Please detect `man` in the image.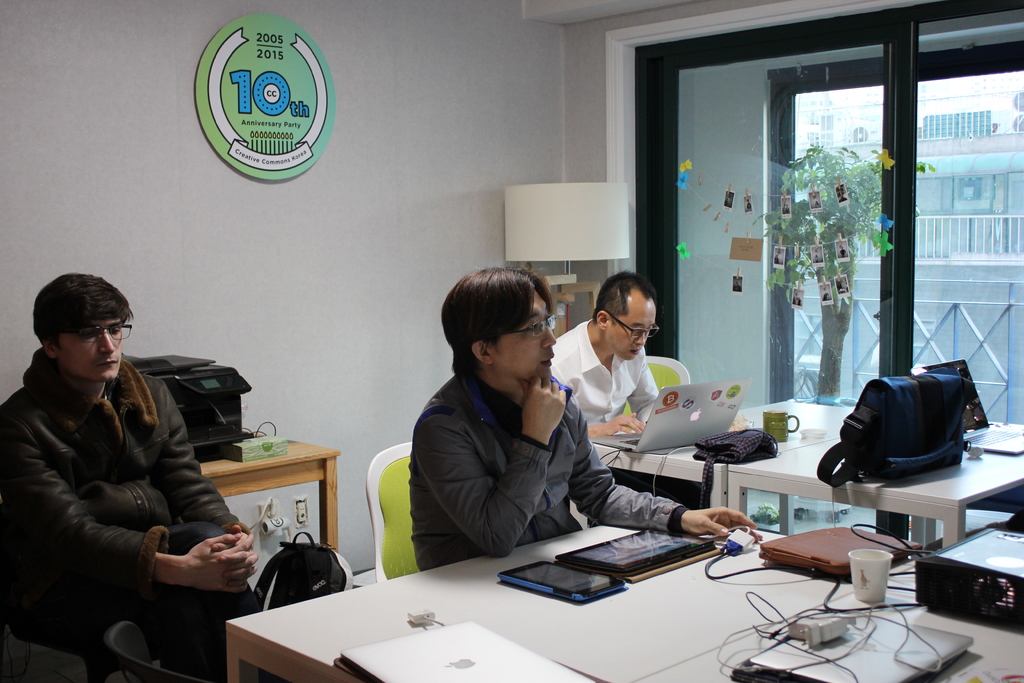
box(0, 270, 266, 677).
